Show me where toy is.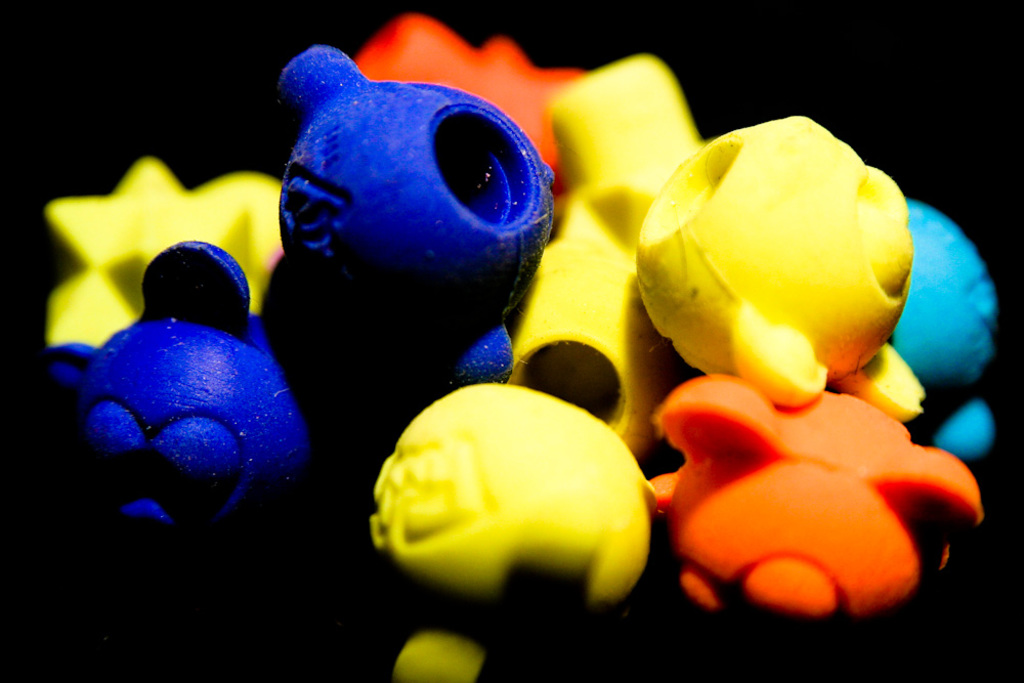
toy is at <box>506,40,710,467</box>.
